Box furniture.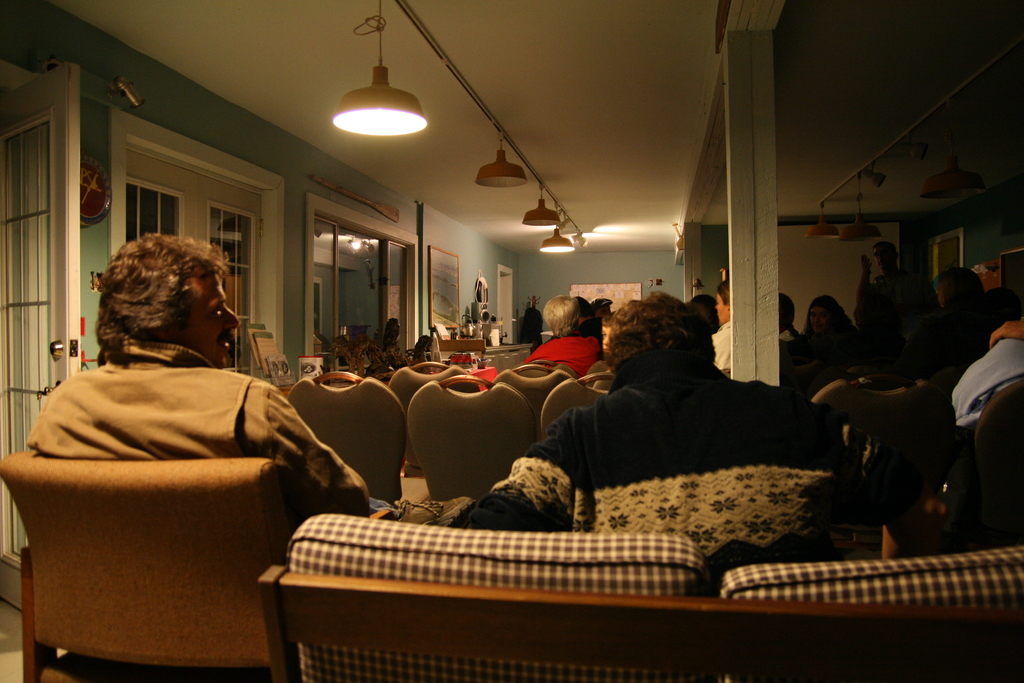
{"x1": 970, "y1": 375, "x2": 1023, "y2": 491}.
